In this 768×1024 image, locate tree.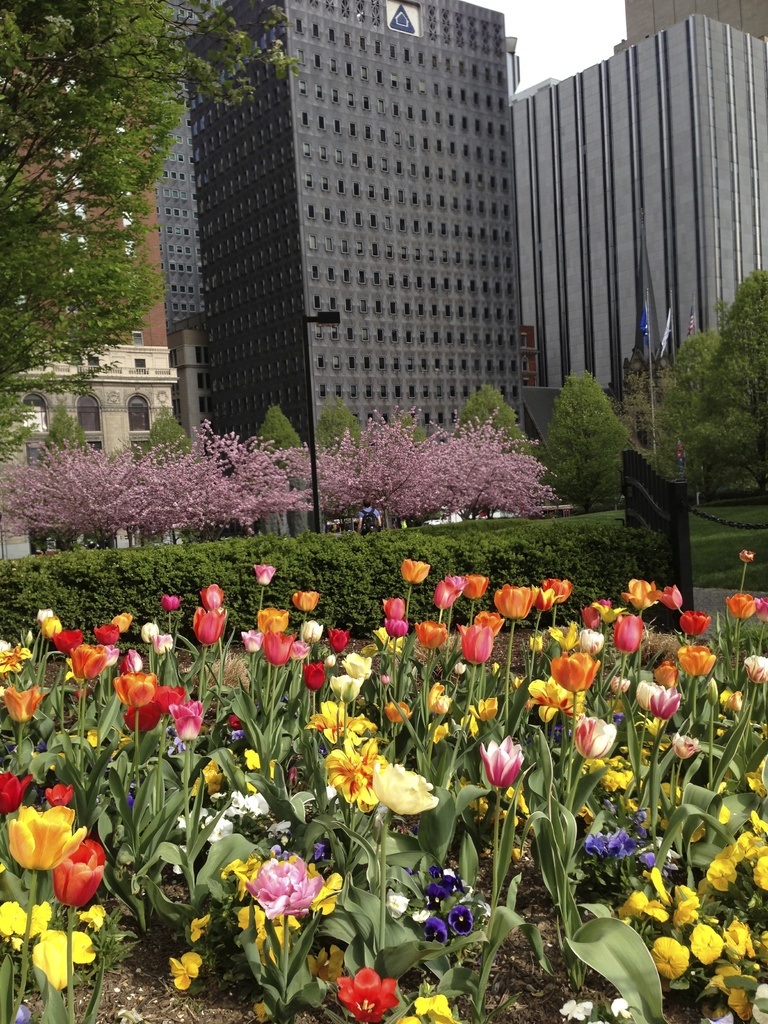
Bounding box: x1=0 y1=0 x2=314 y2=463.
